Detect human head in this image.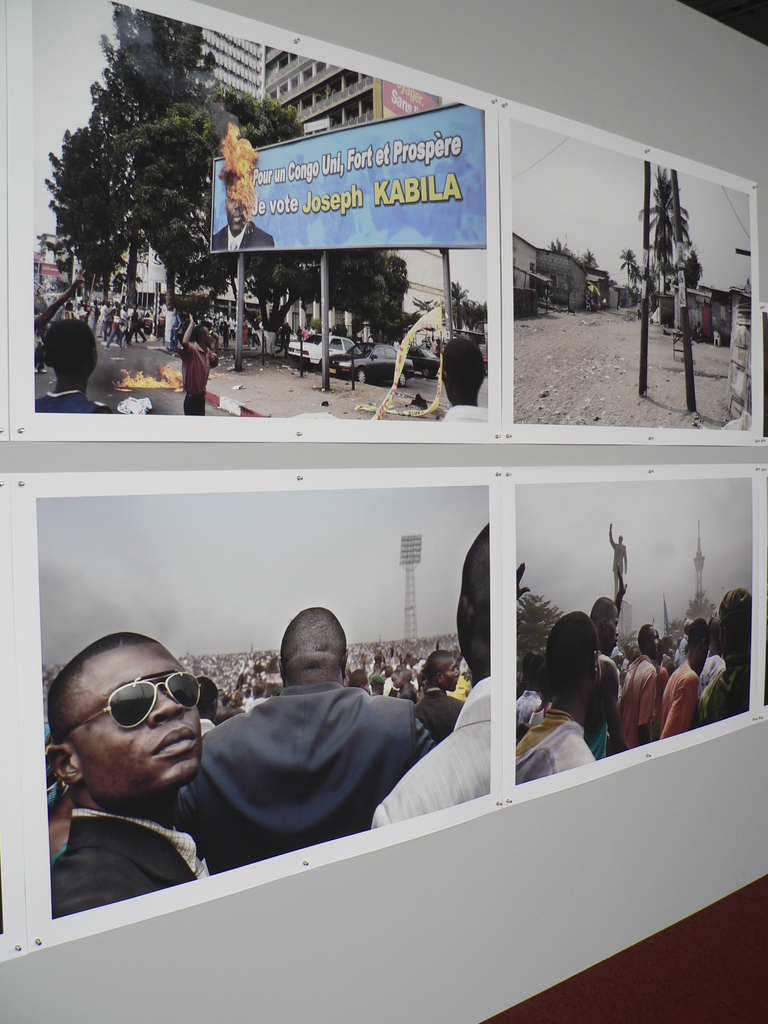
Detection: [198, 675, 220, 720].
